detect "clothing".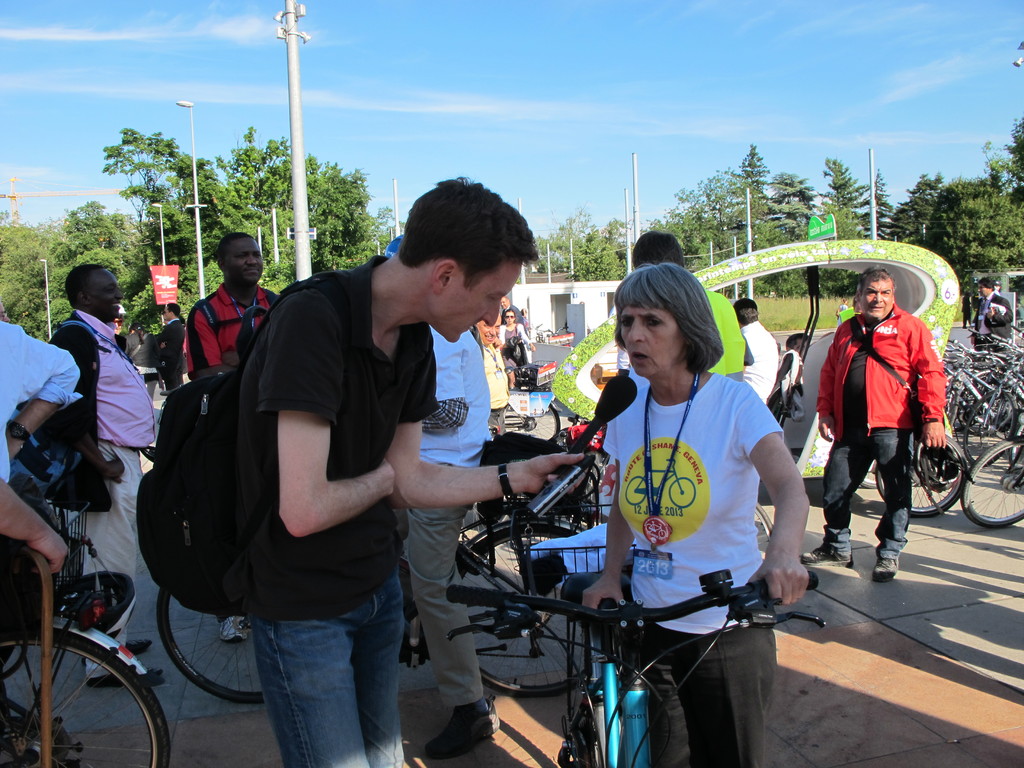
Detected at x1=963, y1=294, x2=976, y2=329.
